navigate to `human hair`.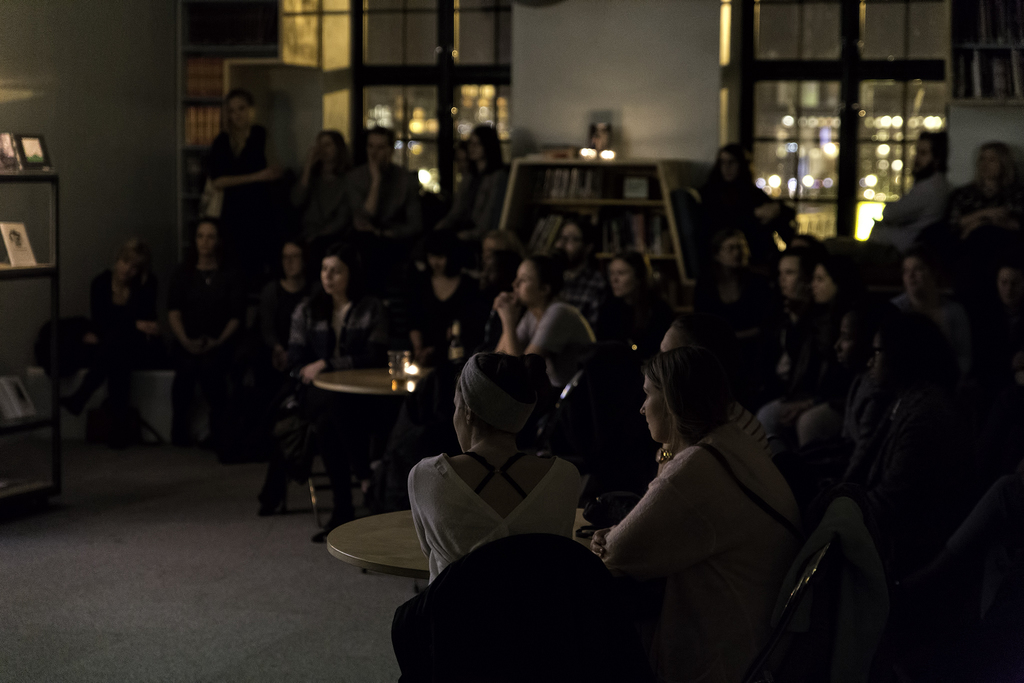
Navigation target: bbox(614, 249, 650, 296).
